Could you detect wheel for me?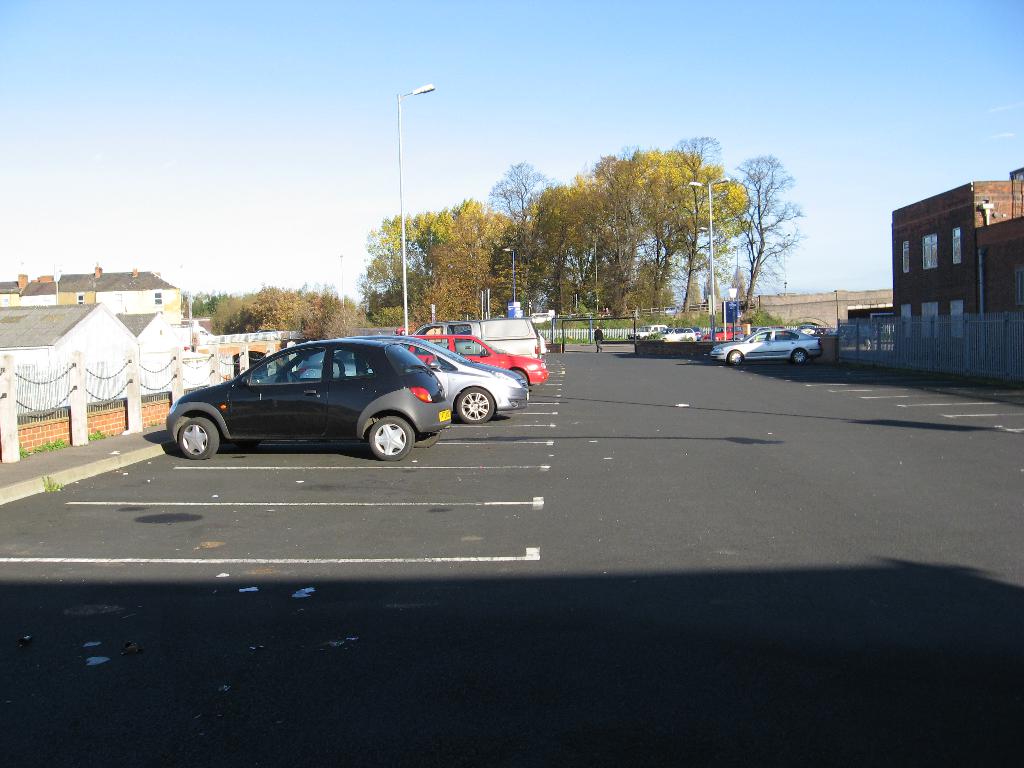
Detection result: <bbox>174, 419, 218, 461</bbox>.
